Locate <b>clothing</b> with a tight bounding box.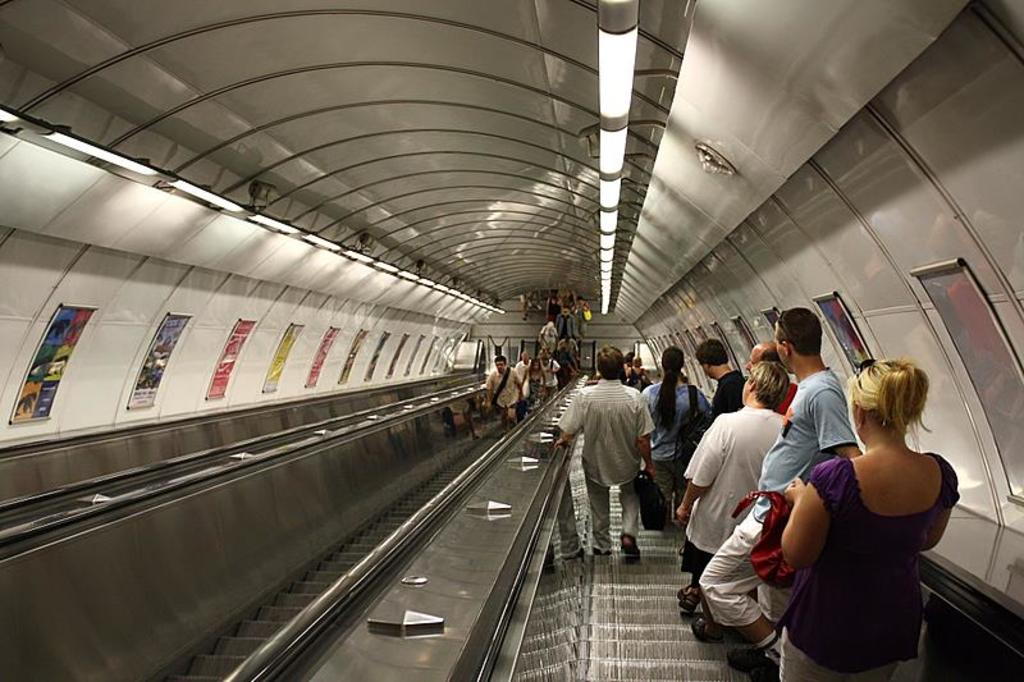
BBox(773, 448, 965, 681).
